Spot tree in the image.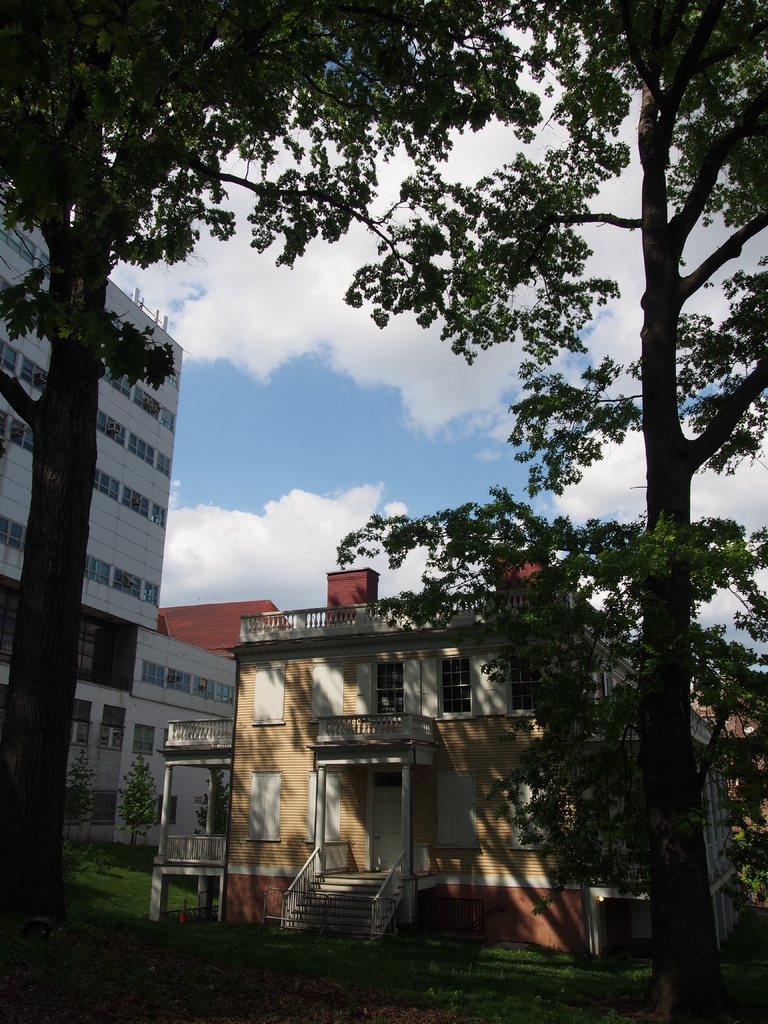
tree found at bbox=[3, 0, 522, 899].
